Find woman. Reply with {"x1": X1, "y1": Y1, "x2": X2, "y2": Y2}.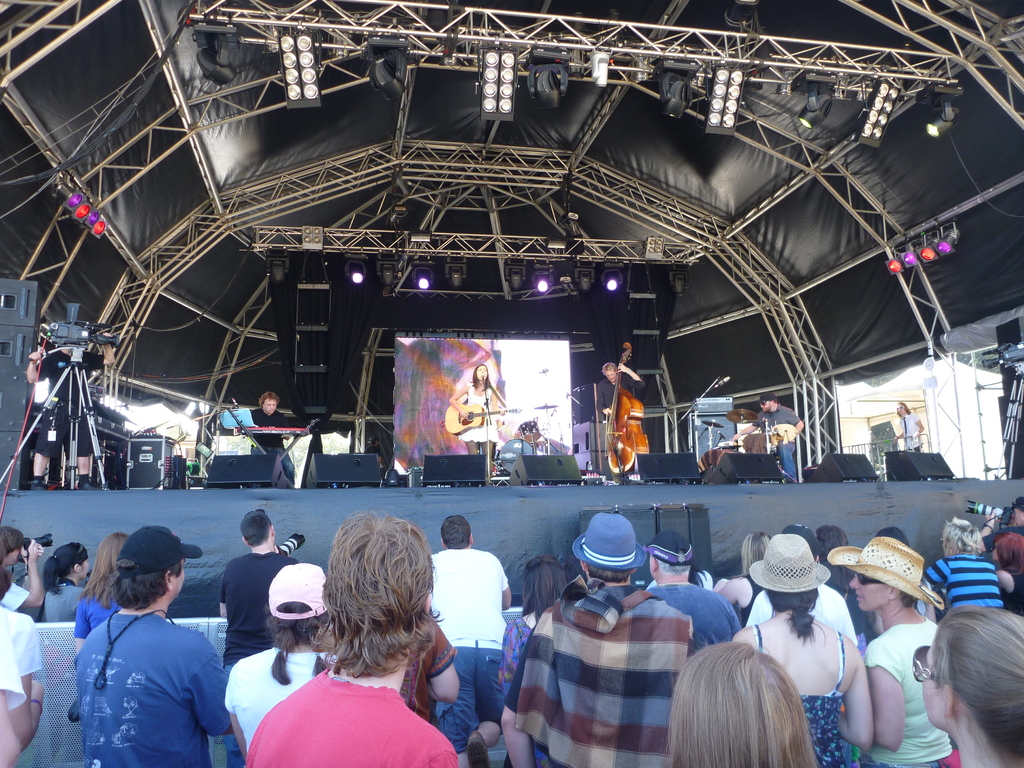
{"x1": 879, "y1": 589, "x2": 1023, "y2": 767}.
